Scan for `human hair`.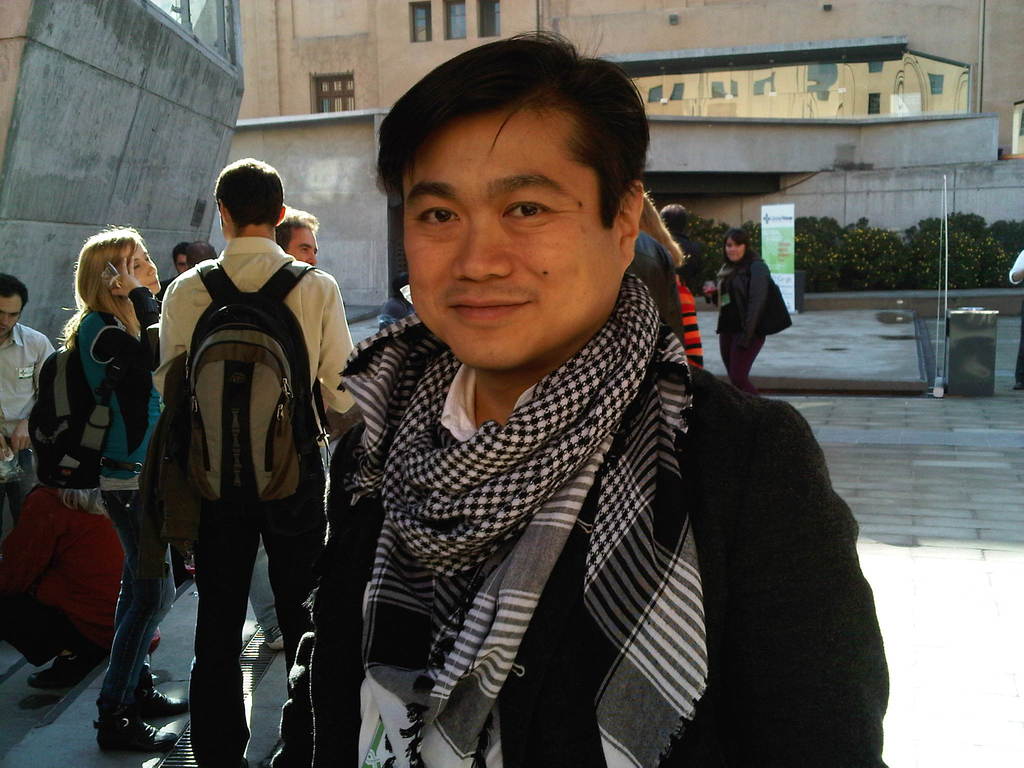
Scan result: (274, 203, 323, 253).
